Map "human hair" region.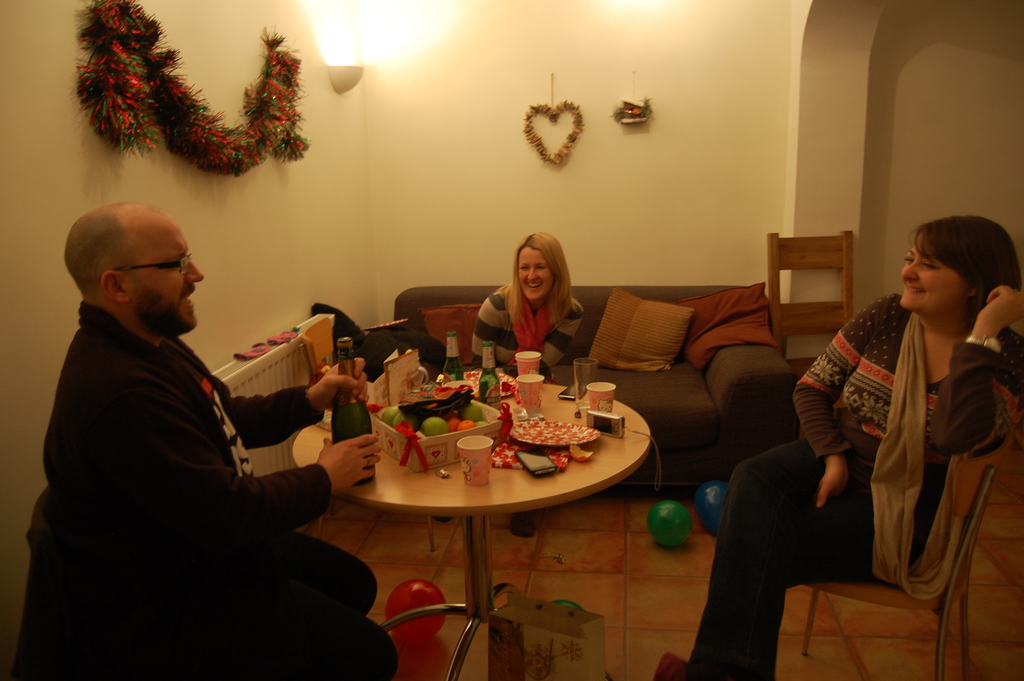
Mapped to [left=899, top=217, right=1012, bottom=332].
